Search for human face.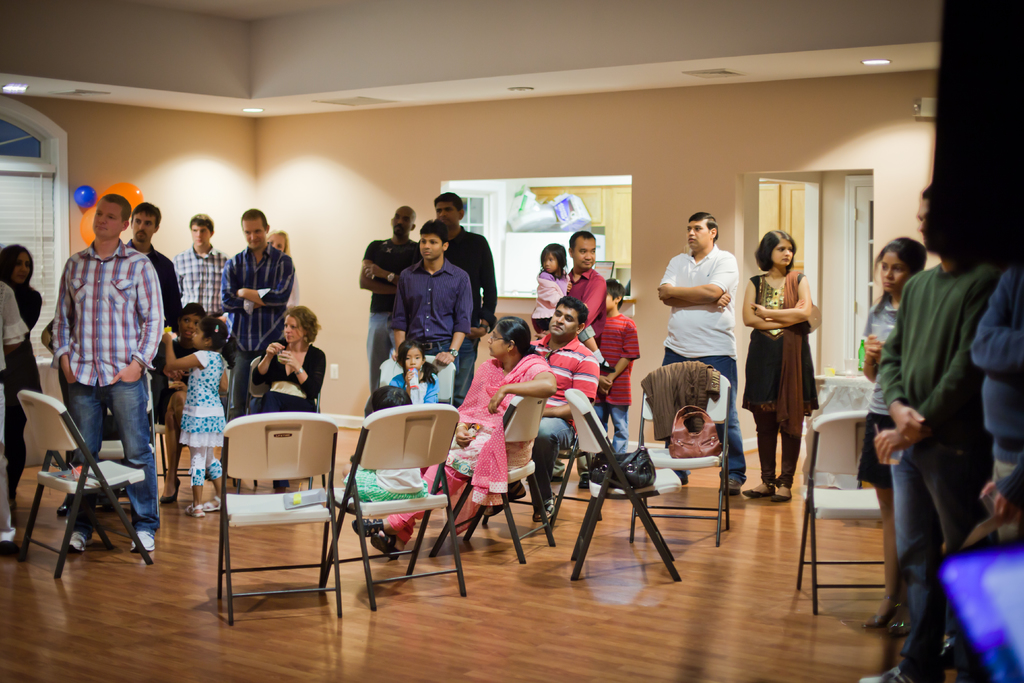
Found at Rect(14, 252, 31, 281).
